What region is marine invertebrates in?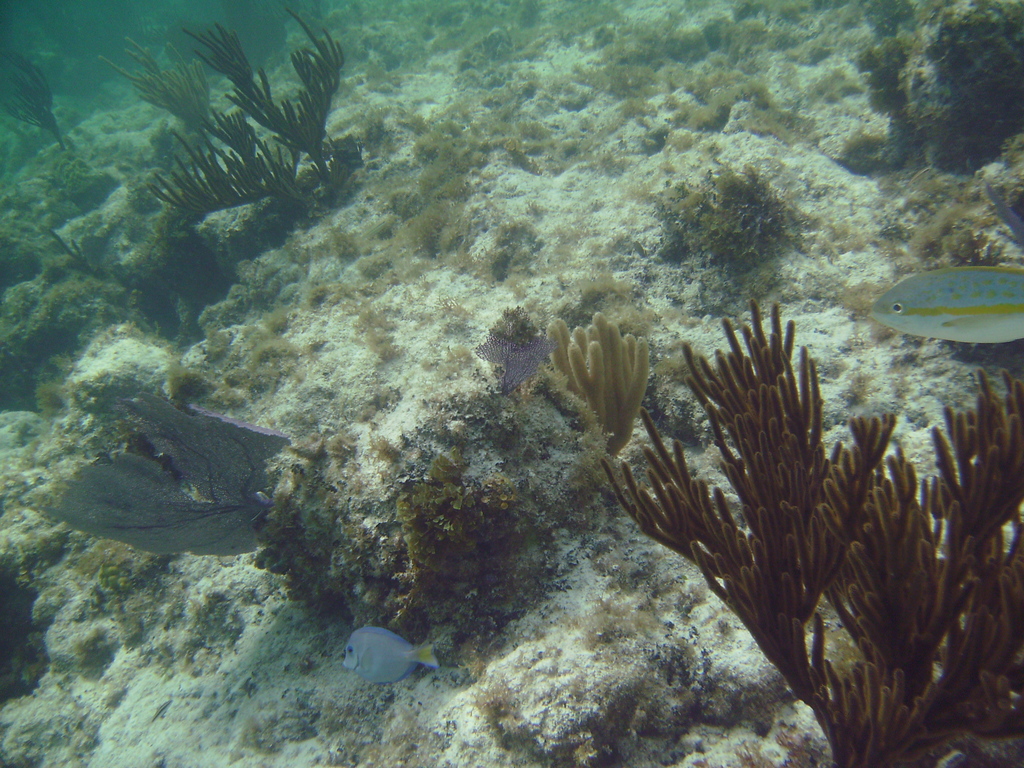
873:265:1023:345.
